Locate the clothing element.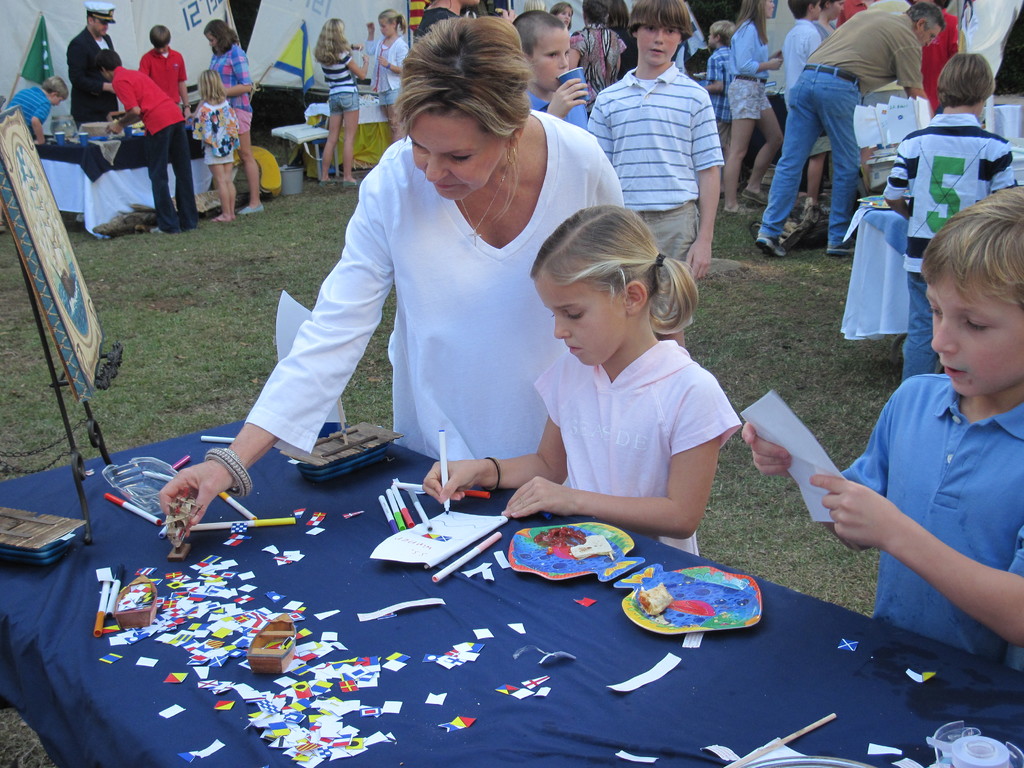
Element bbox: BBox(112, 61, 198, 234).
